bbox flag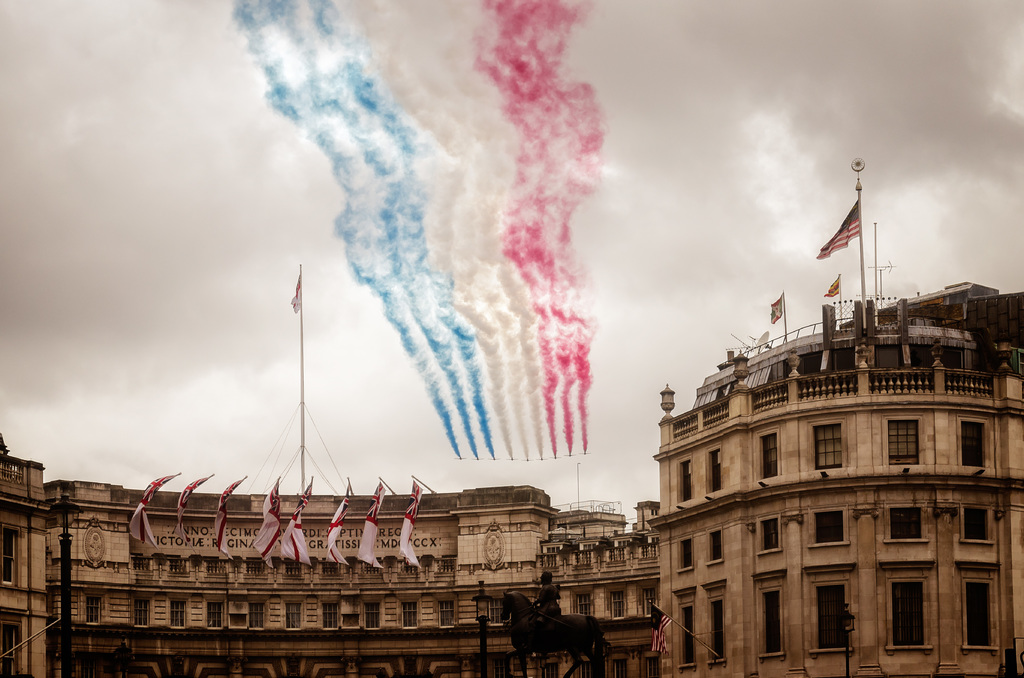
box=[767, 298, 789, 326]
